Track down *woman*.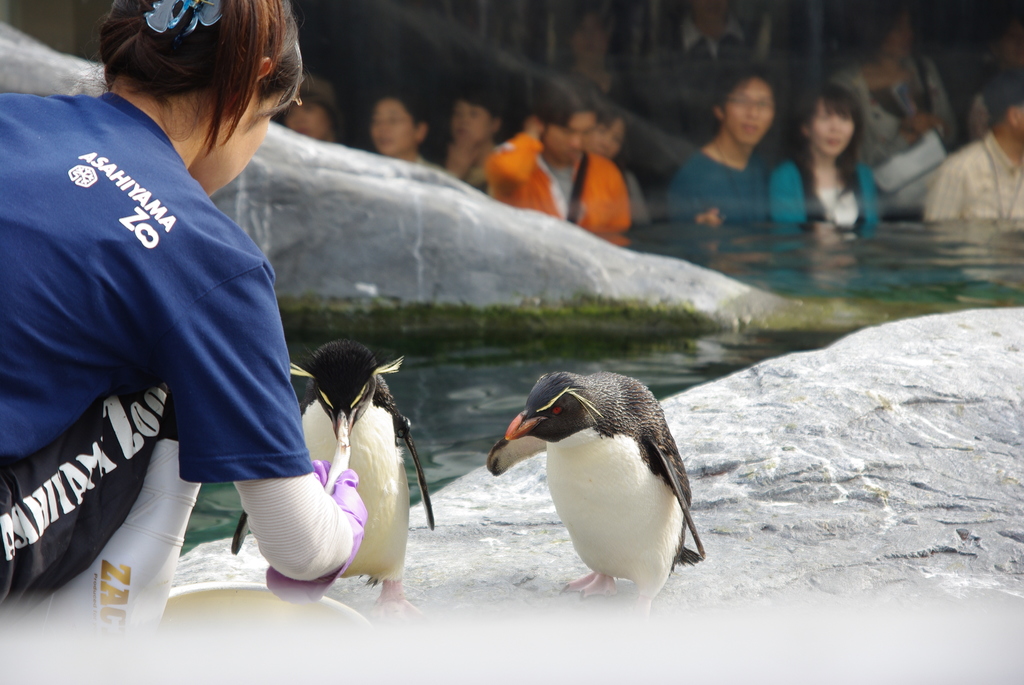
Tracked to (x1=828, y1=0, x2=965, y2=174).
